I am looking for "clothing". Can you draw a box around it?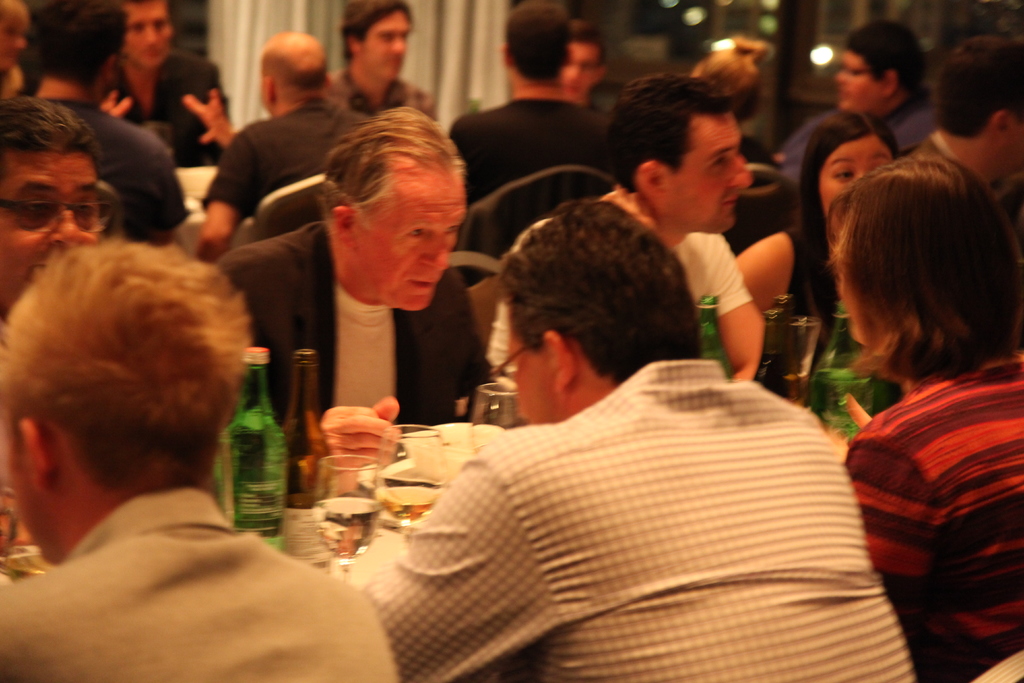
Sure, the bounding box is left=348, top=358, right=925, bottom=682.
